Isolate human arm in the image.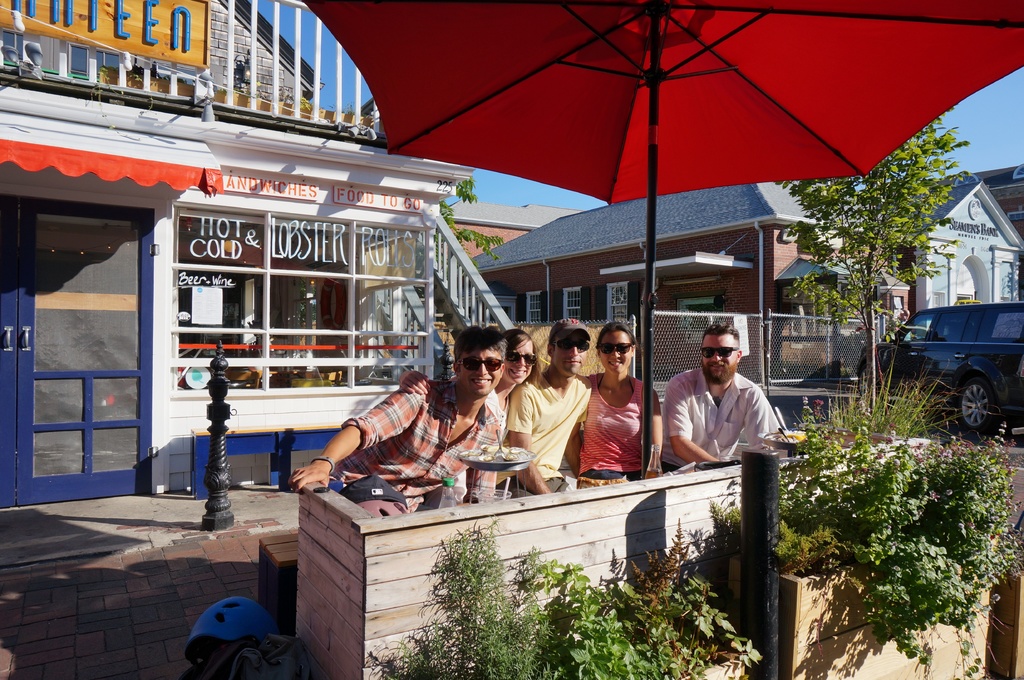
Isolated region: (left=401, top=370, right=429, bottom=398).
